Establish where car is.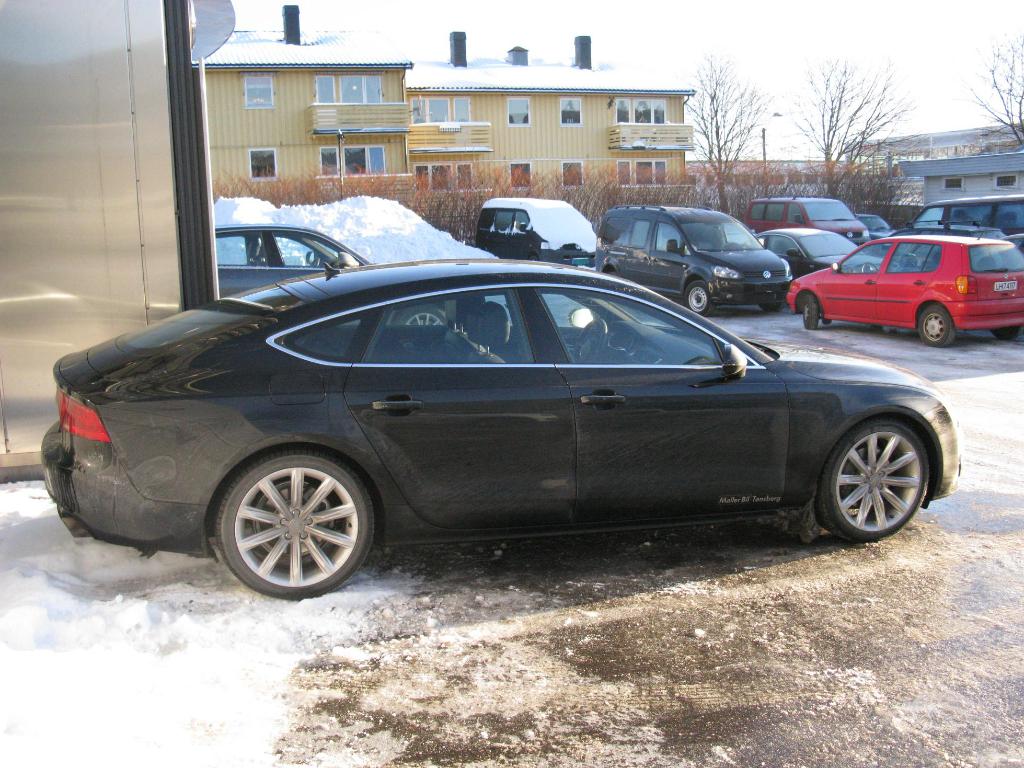
Established at x1=600 y1=207 x2=792 y2=310.
